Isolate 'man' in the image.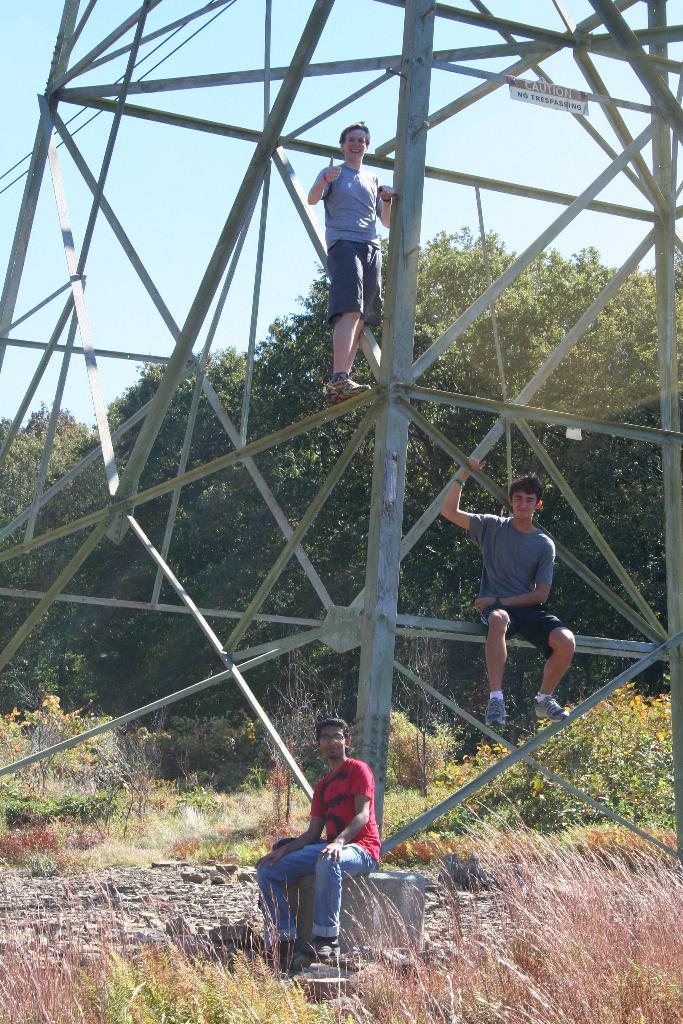
Isolated region: {"left": 307, "top": 122, "right": 402, "bottom": 402}.
